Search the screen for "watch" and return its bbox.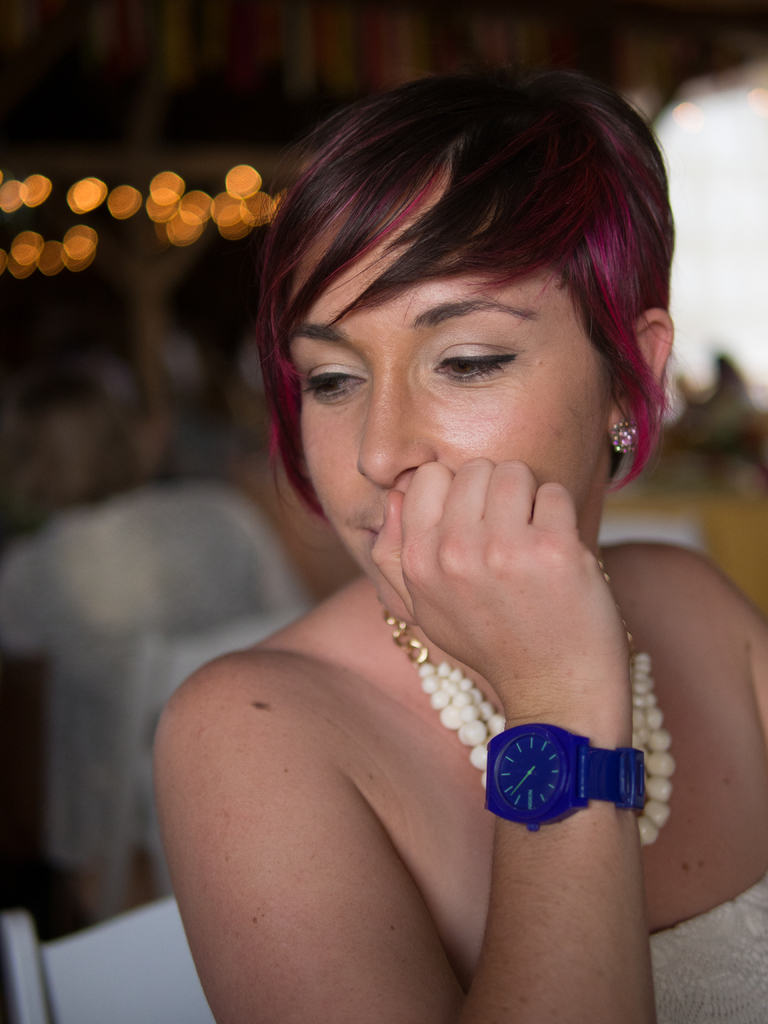
Found: {"x1": 484, "y1": 721, "x2": 648, "y2": 833}.
